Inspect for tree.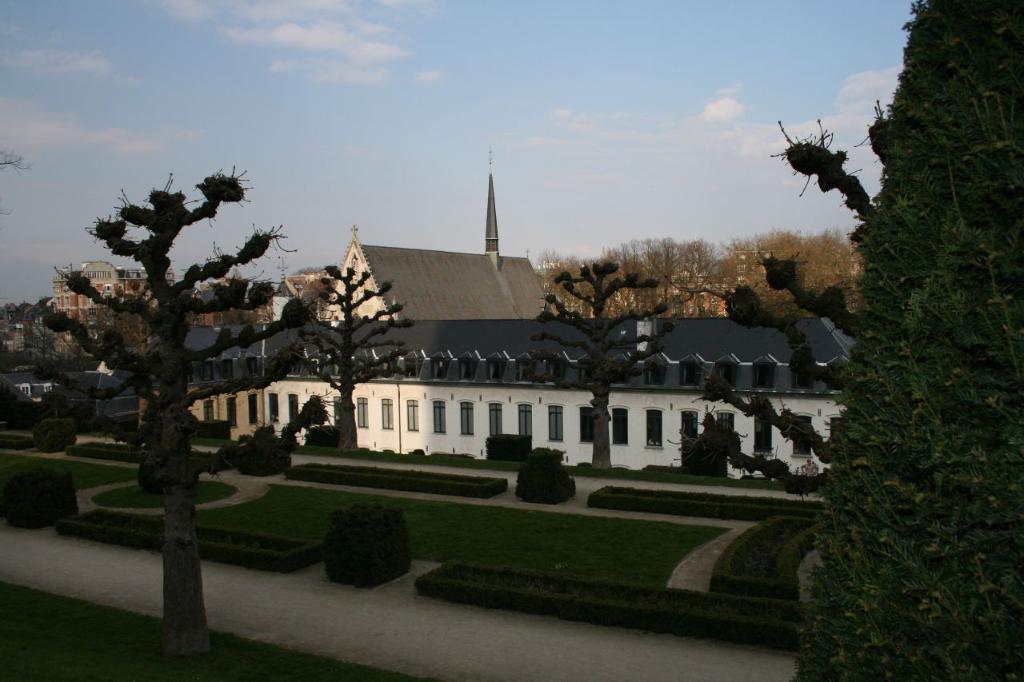
Inspection: [586,221,681,321].
